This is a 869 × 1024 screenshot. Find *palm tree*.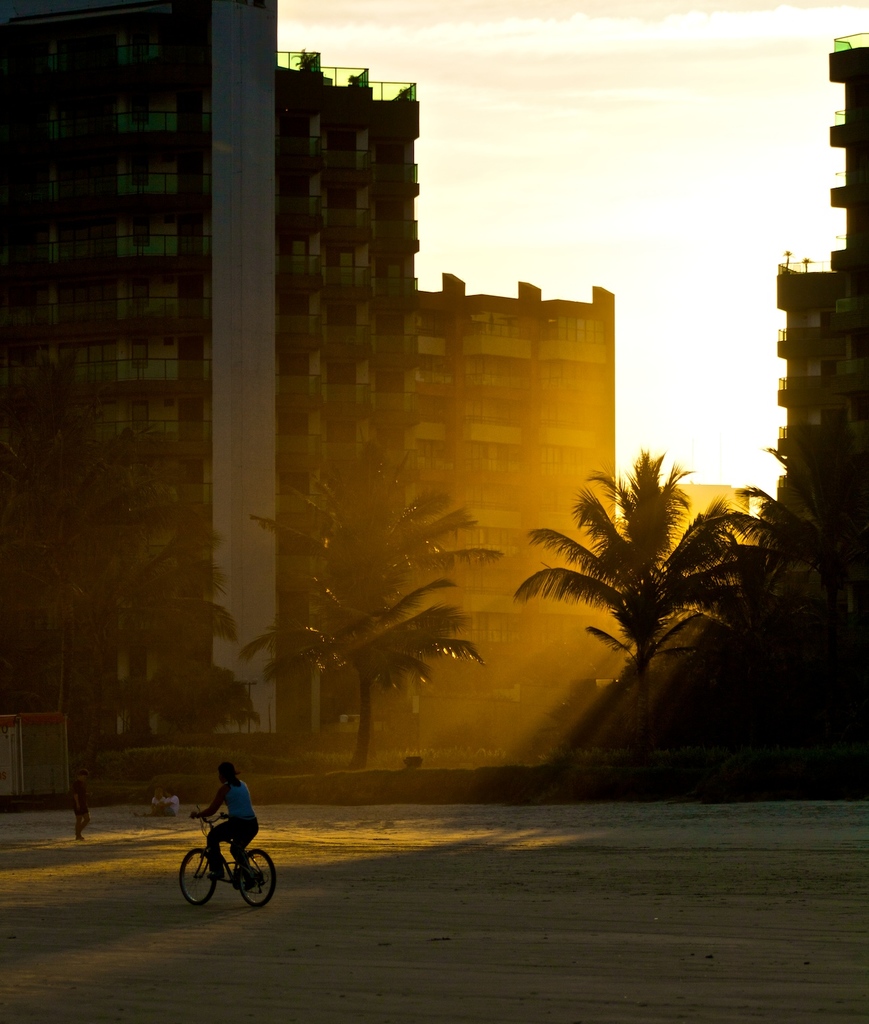
Bounding box: 516 441 745 781.
